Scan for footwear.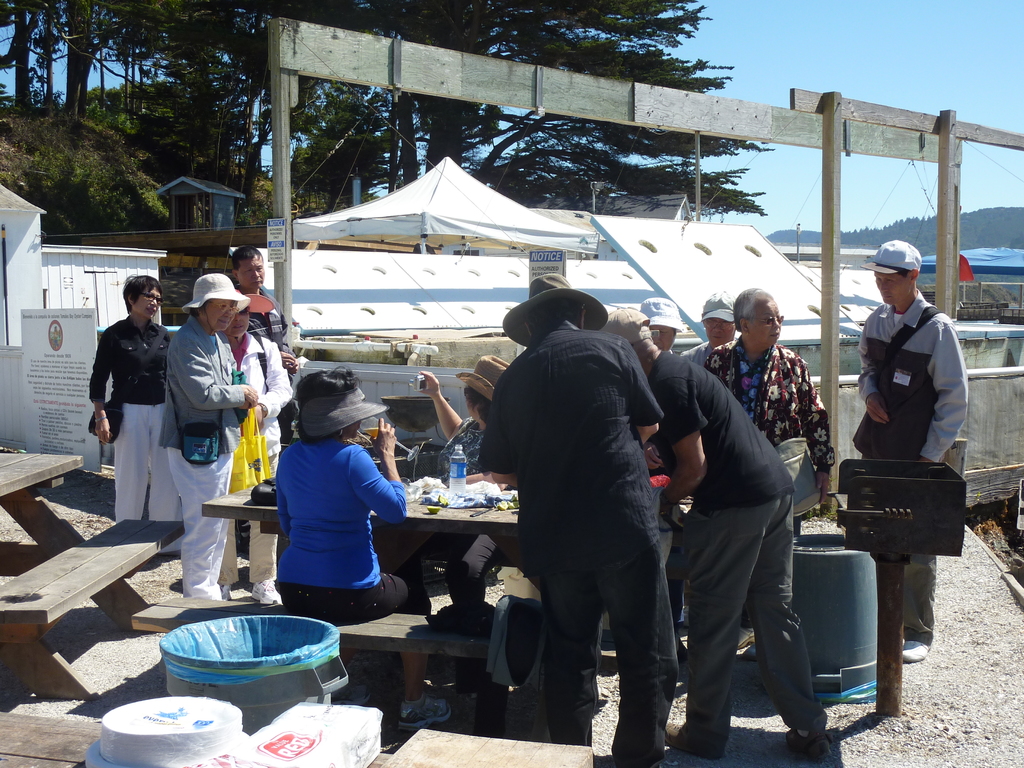
Scan result: {"left": 732, "top": 627, "right": 753, "bottom": 654}.
